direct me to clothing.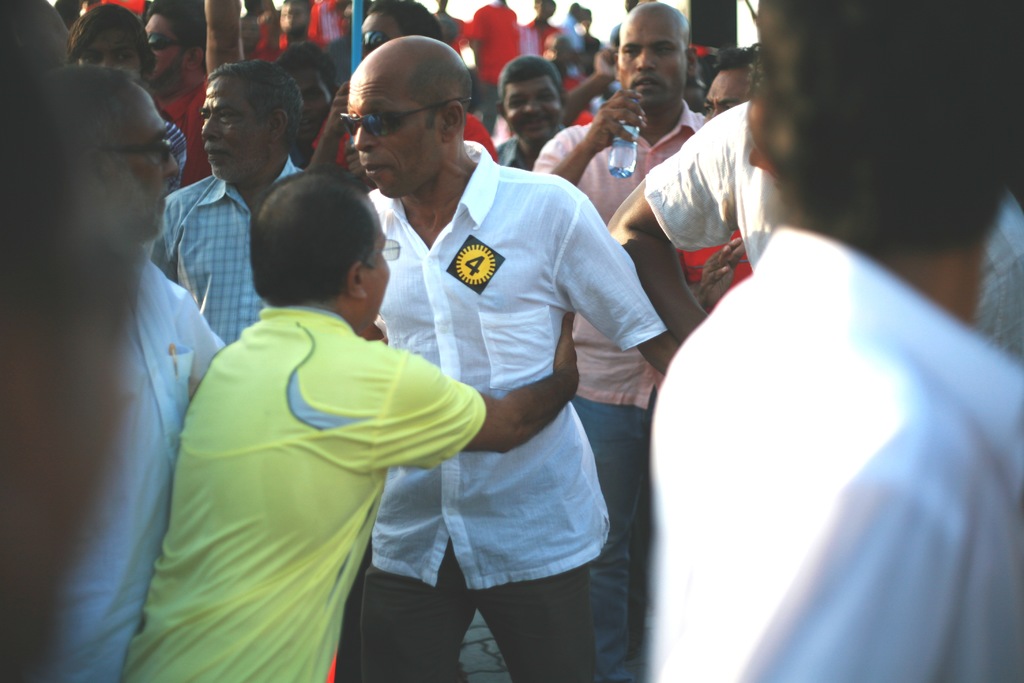
Direction: <bbox>328, 136, 671, 682</bbox>.
